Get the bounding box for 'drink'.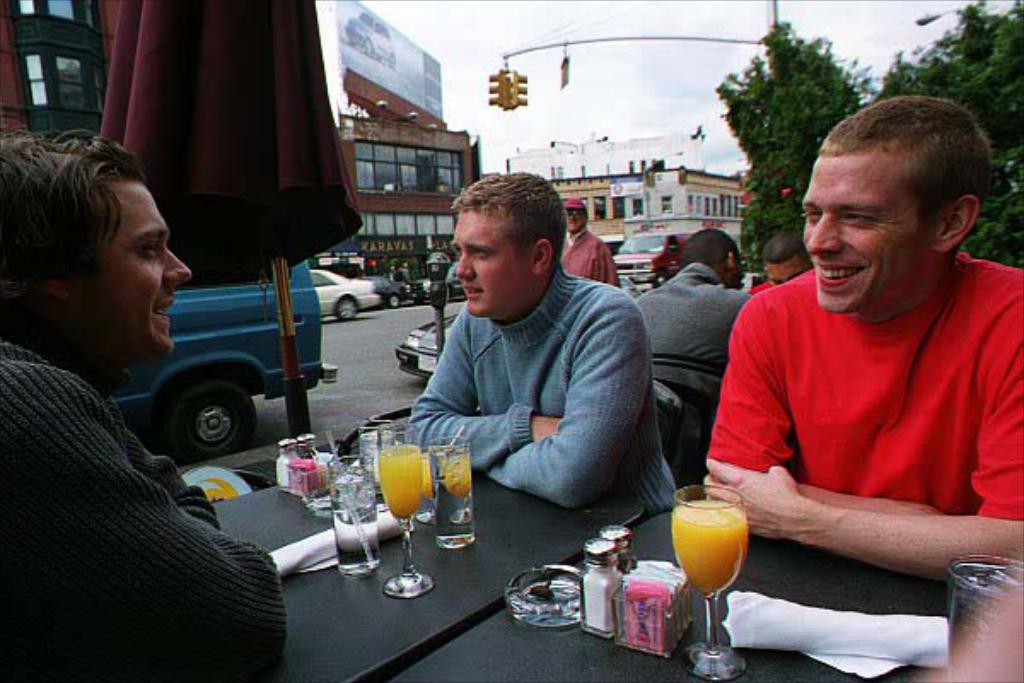
x1=329, y1=478, x2=381, y2=579.
